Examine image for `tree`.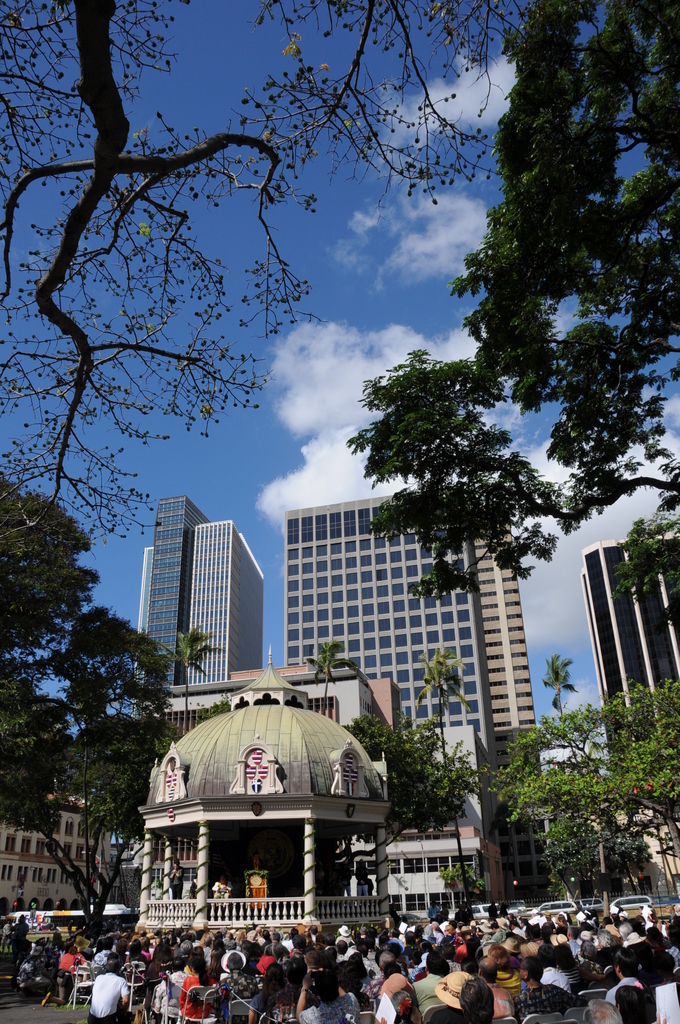
Examination result: 0,0,519,547.
